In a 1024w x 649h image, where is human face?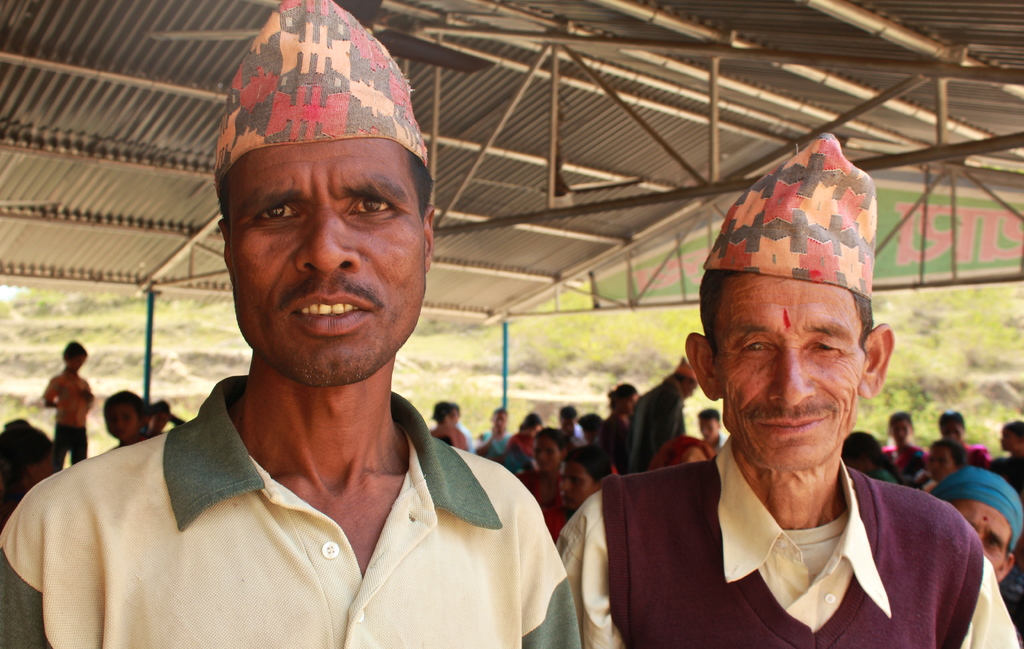
[891, 420, 911, 443].
